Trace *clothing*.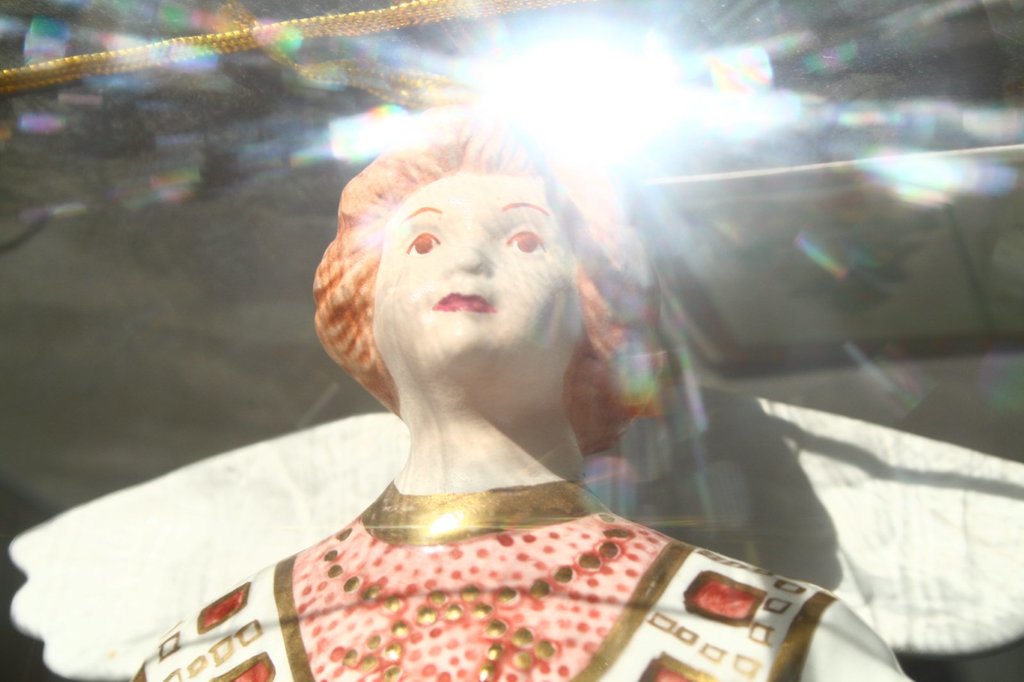
Traced to 129:482:915:681.
